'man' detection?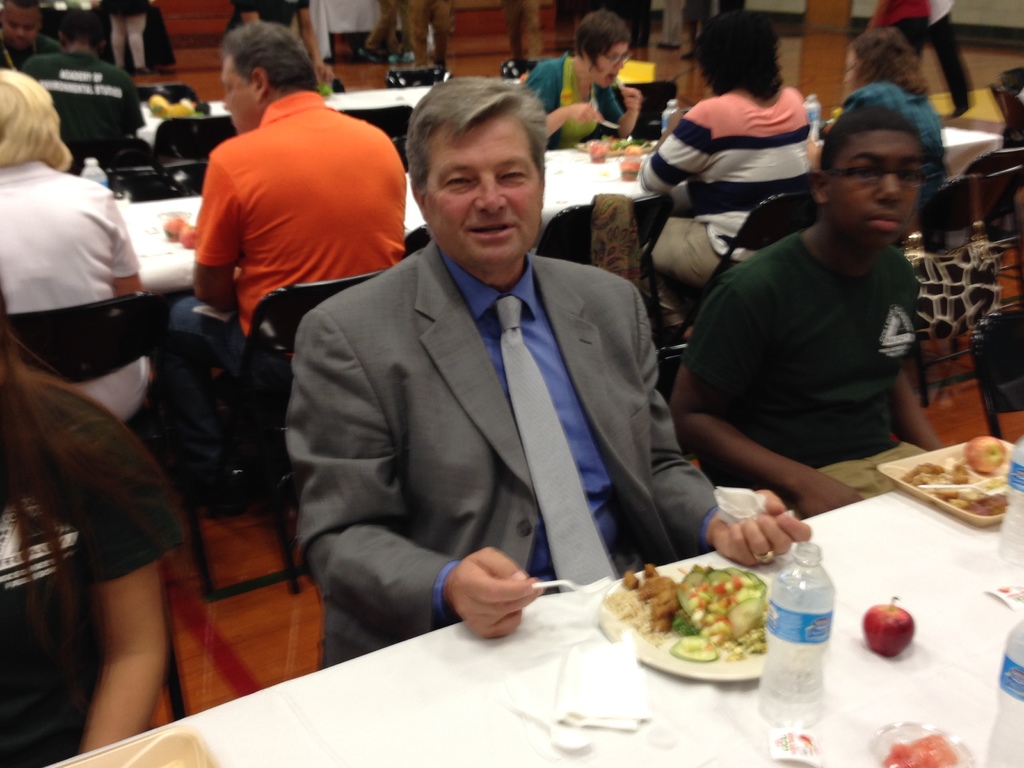
Rect(20, 5, 158, 154)
